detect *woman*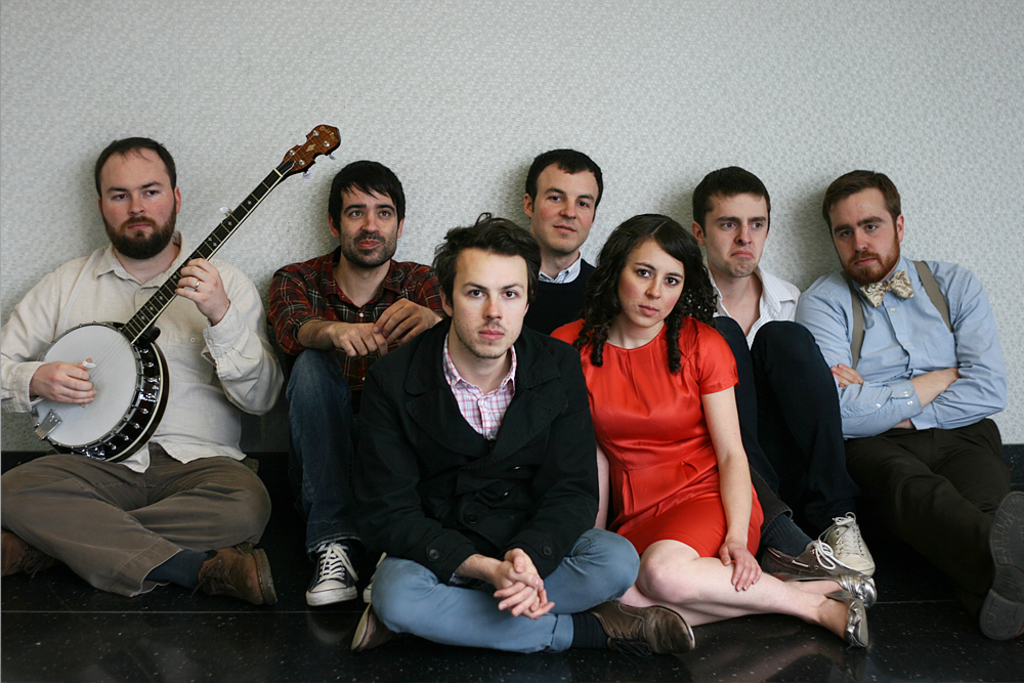
rect(544, 205, 877, 643)
